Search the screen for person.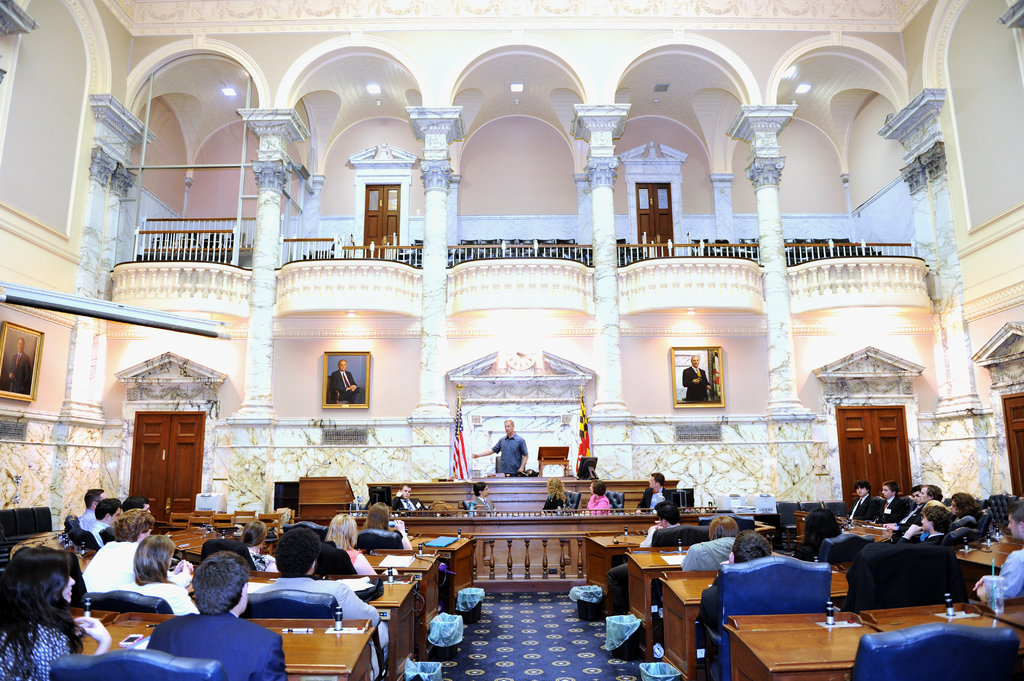
Found at {"x1": 464, "y1": 417, "x2": 531, "y2": 485}.
